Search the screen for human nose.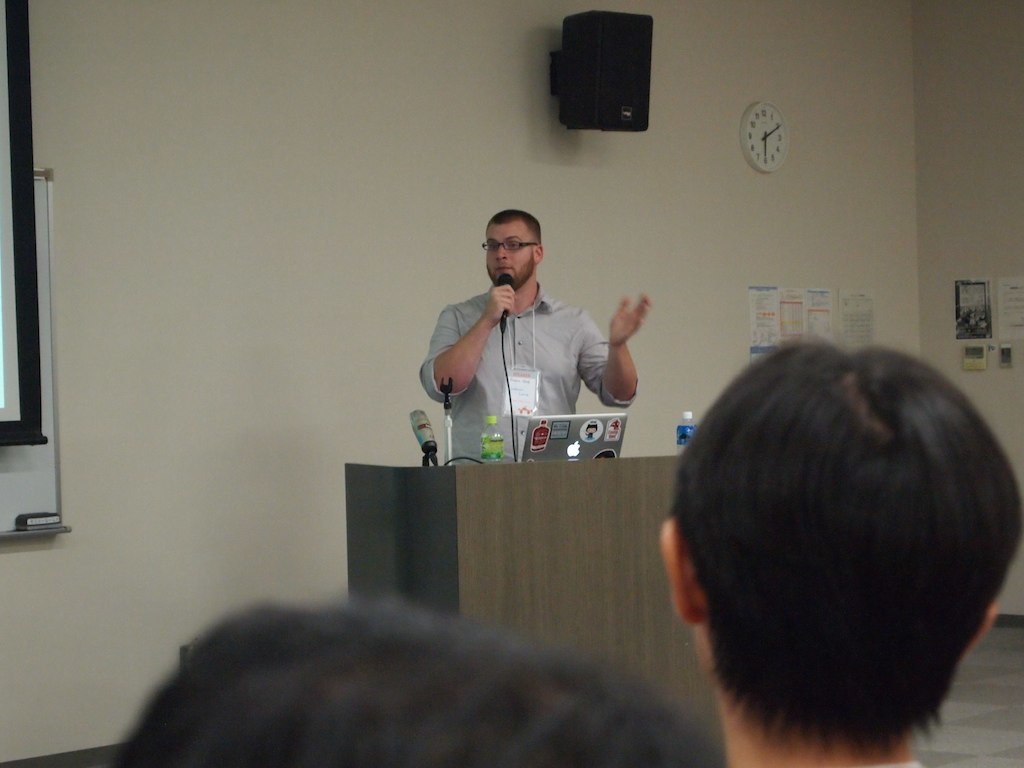
Found at bbox=[496, 248, 506, 257].
